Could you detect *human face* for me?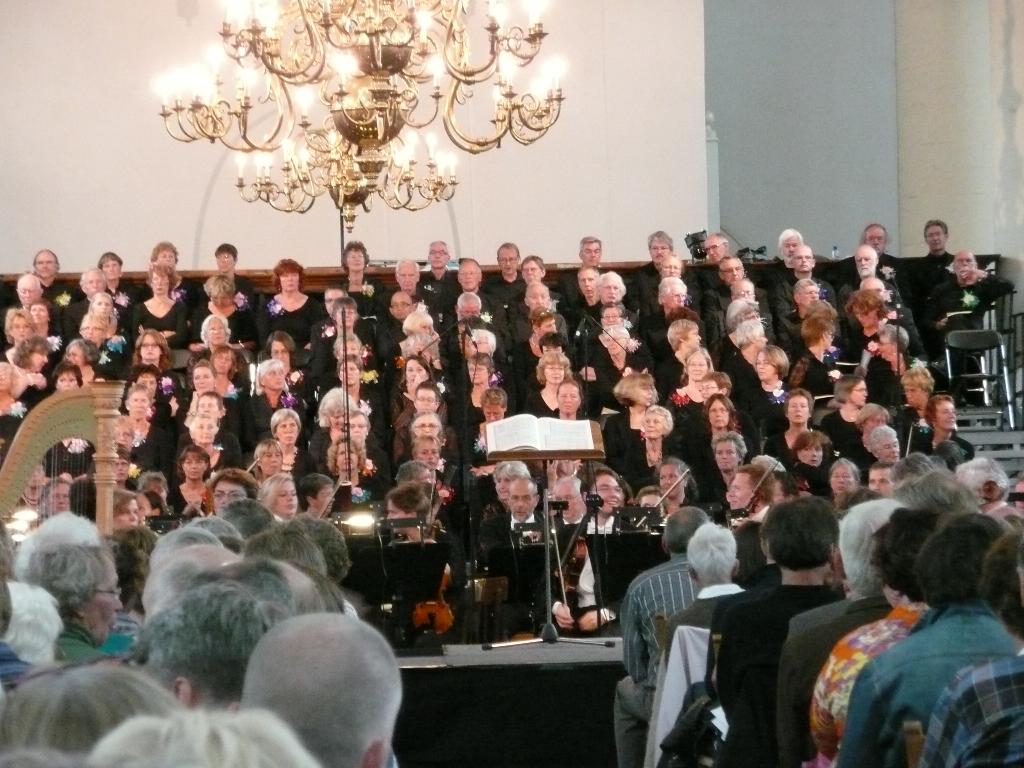
Detection result: 273,479,298,517.
